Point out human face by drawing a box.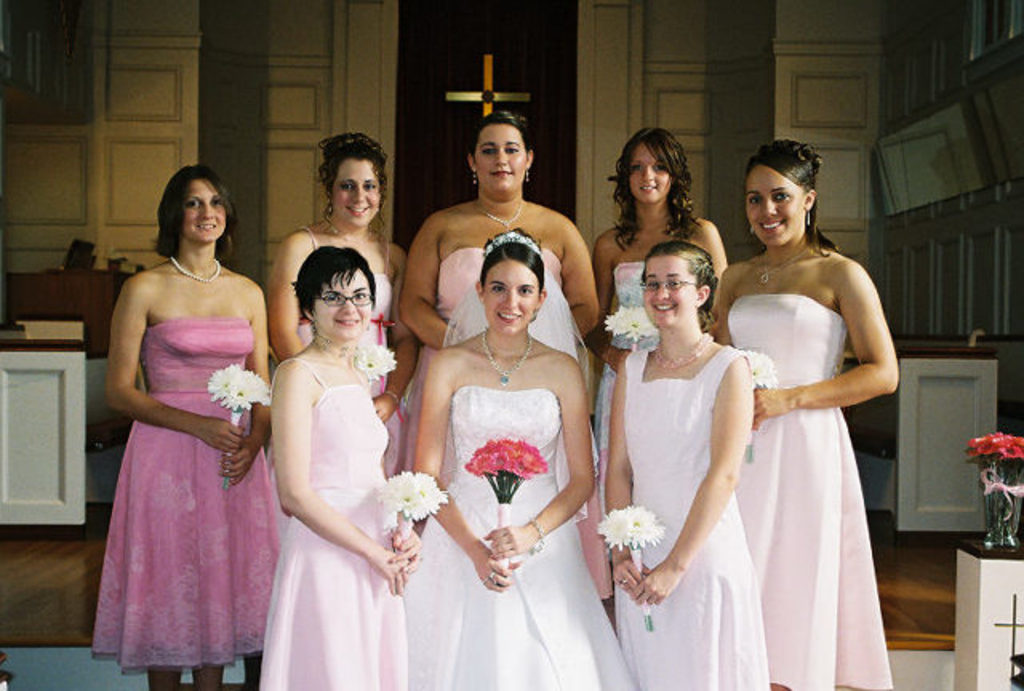
bbox=(331, 158, 382, 226).
